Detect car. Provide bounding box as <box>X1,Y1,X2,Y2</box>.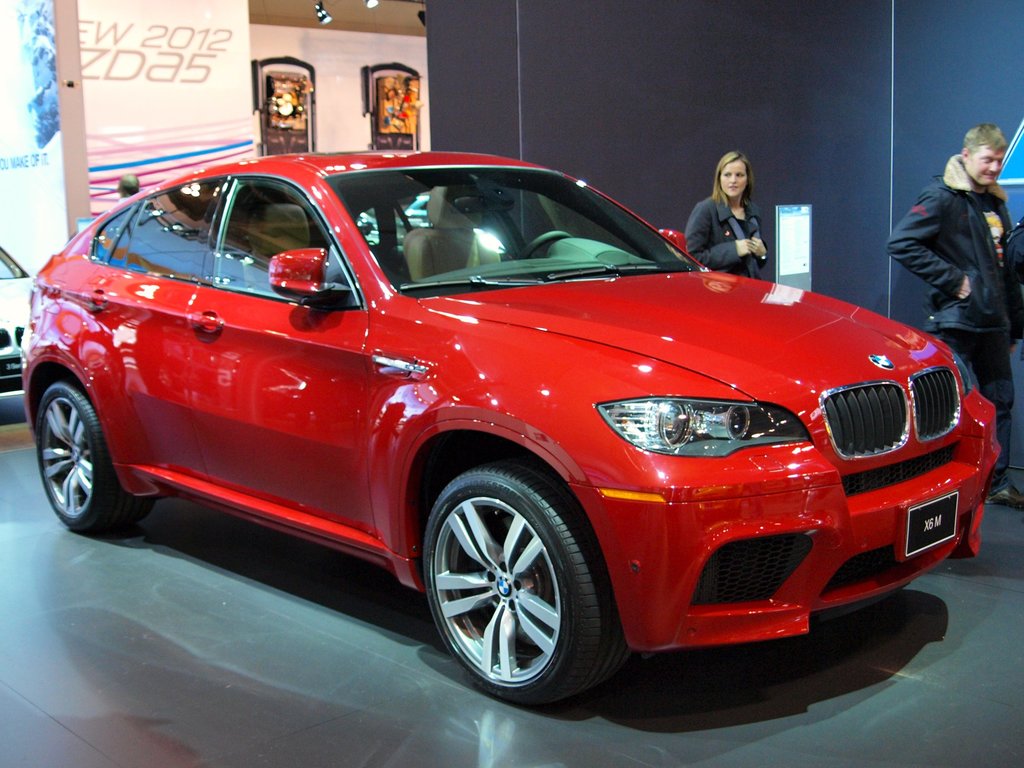
<box>0,242,54,385</box>.
